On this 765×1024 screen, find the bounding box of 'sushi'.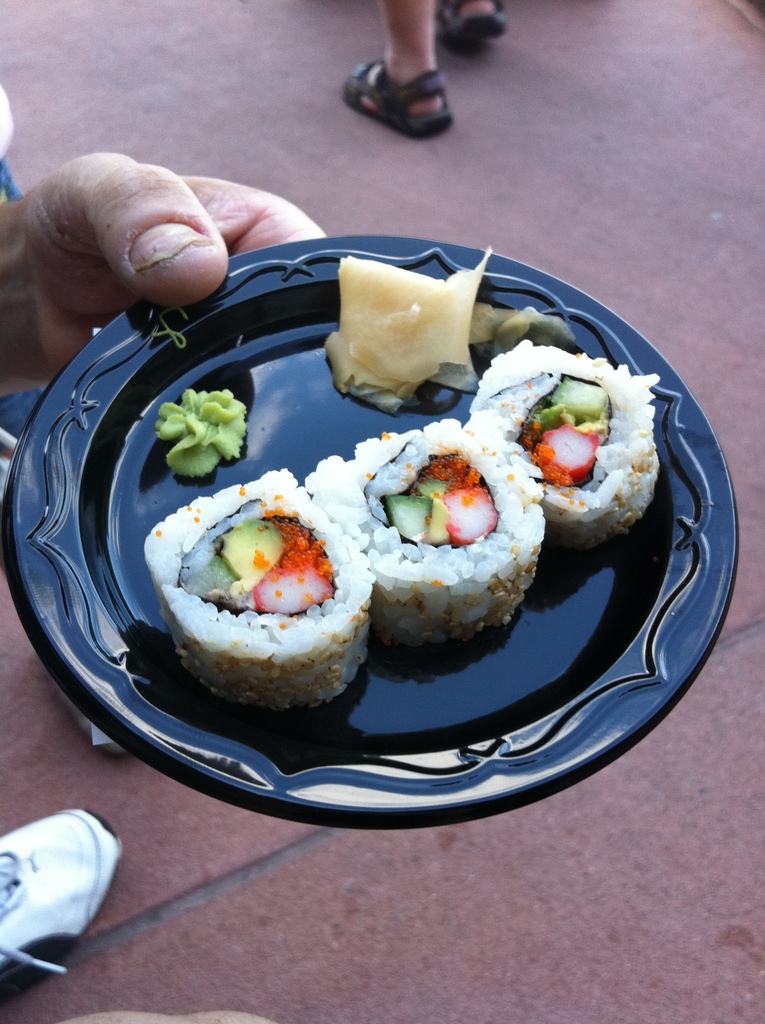
Bounding box: <bbox>142, 470, 376, 706</bbox>.
